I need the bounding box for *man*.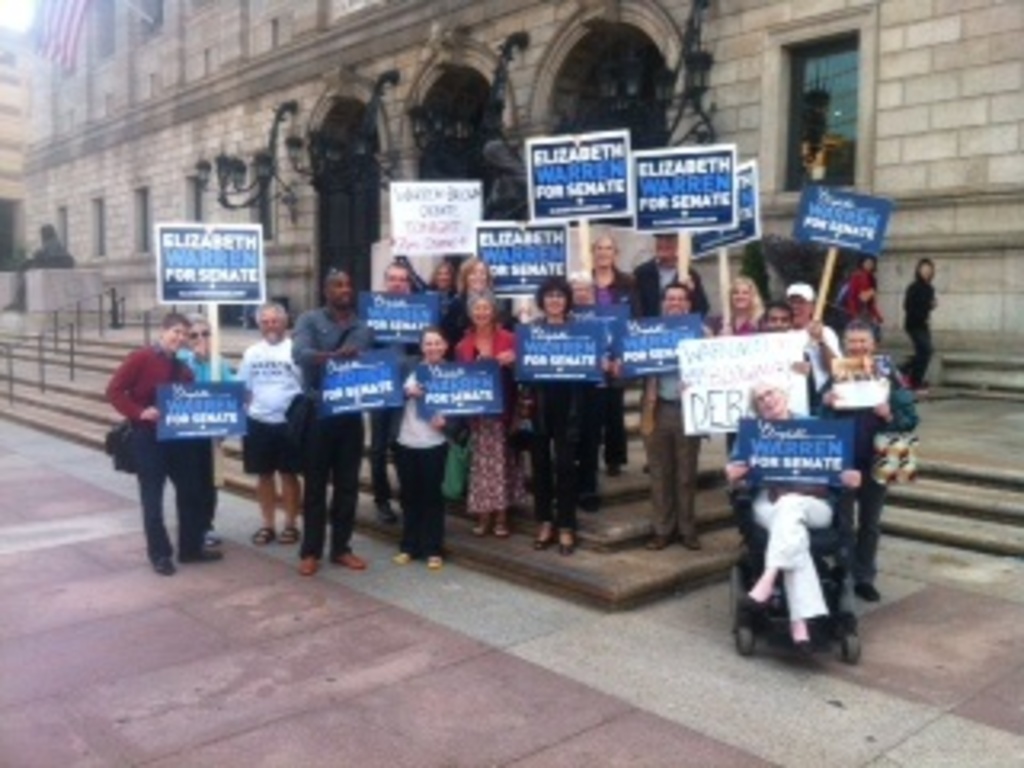
Here it is: 640 285 714 557.
